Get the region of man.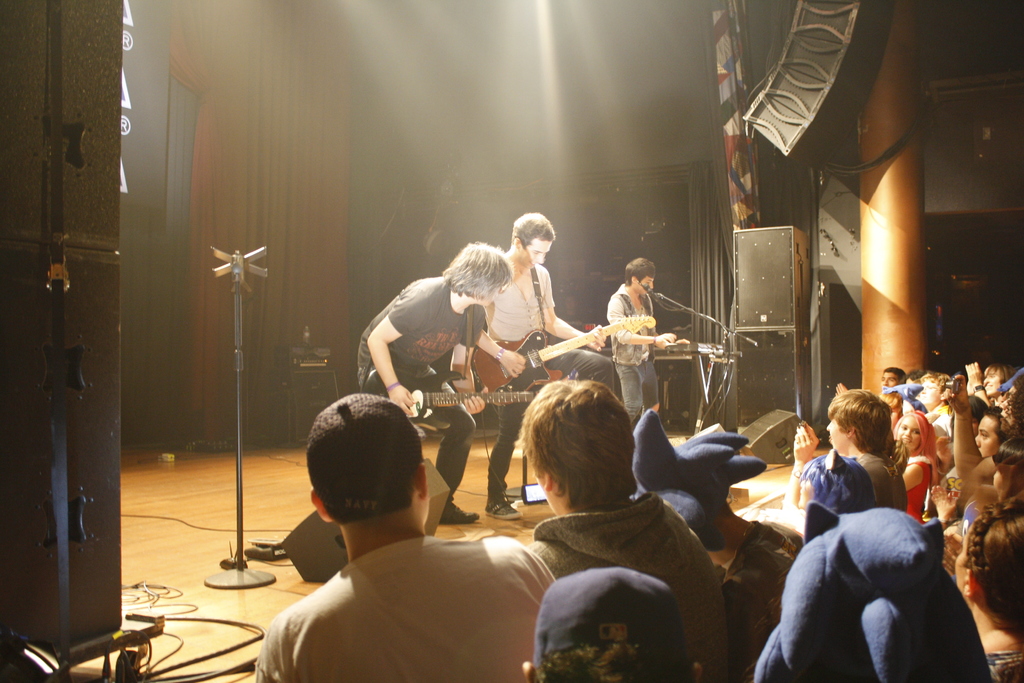
BBox(787, 386, 910, 530).
